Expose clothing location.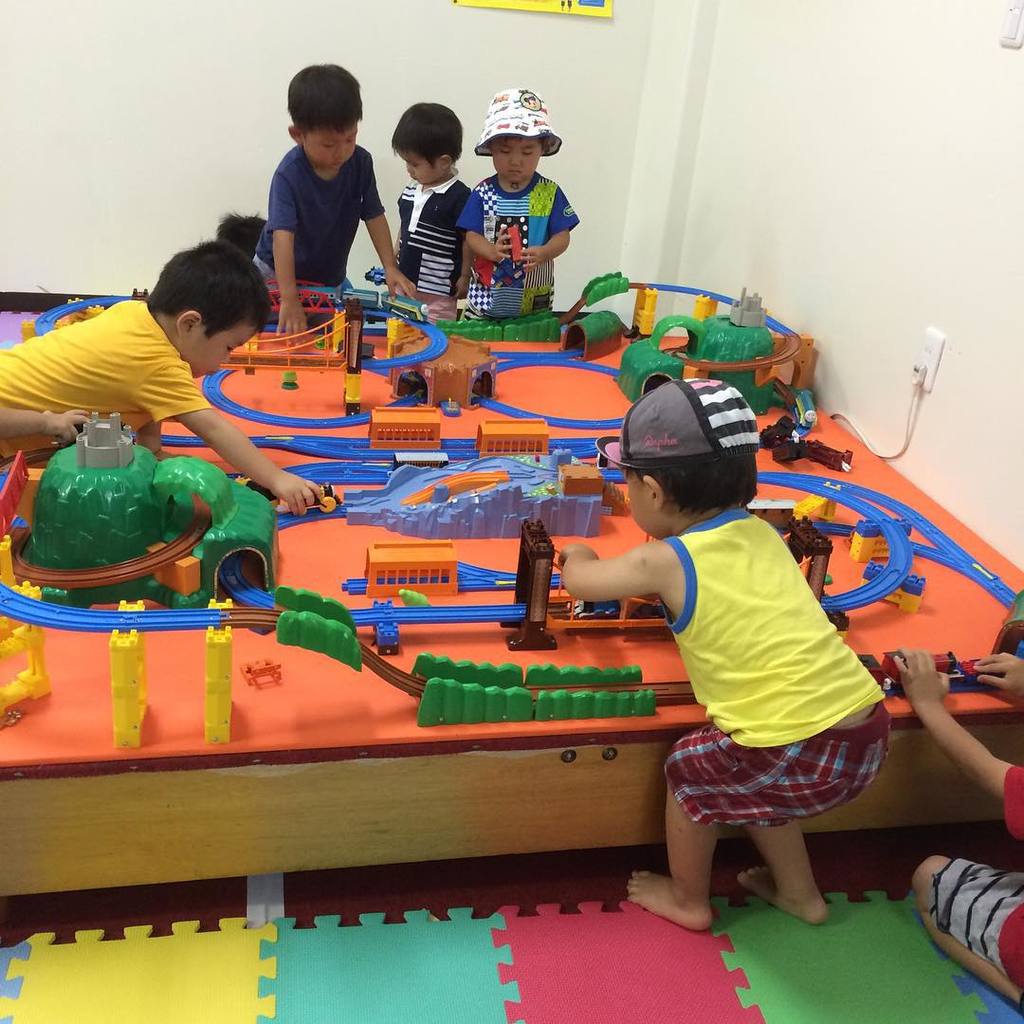
Exposed at (396, 177, 484, 302).
